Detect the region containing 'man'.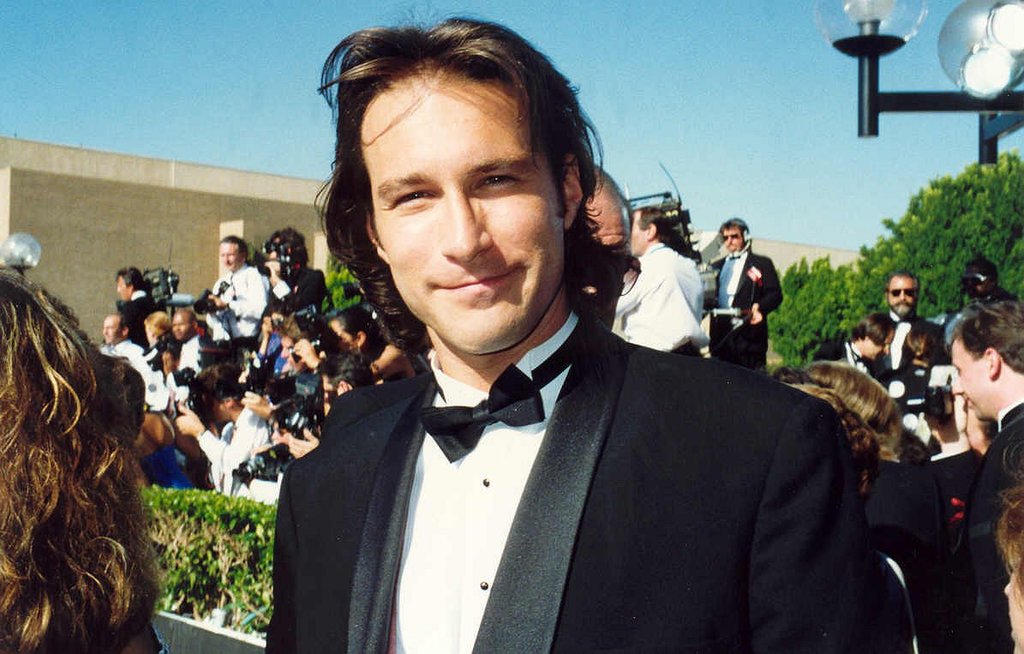
pyautogui.locateOnScreen(614, 209, 706, 360).
